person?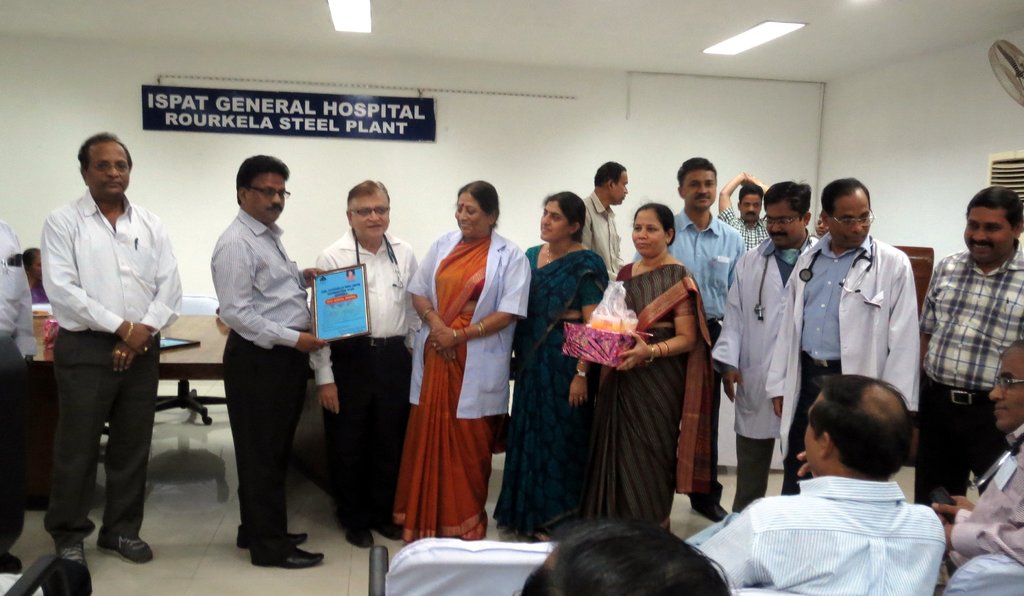
{"x1": 317, "y1": 179, "x2": 422, "y2": 545}
